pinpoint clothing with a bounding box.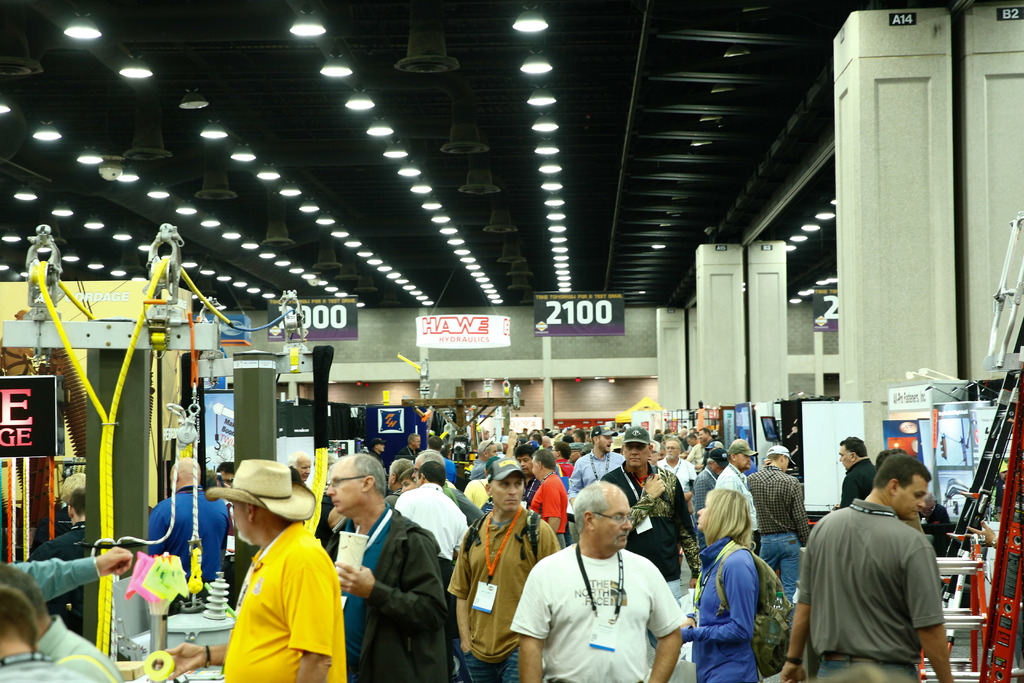
(33, 522, 82, 632).
